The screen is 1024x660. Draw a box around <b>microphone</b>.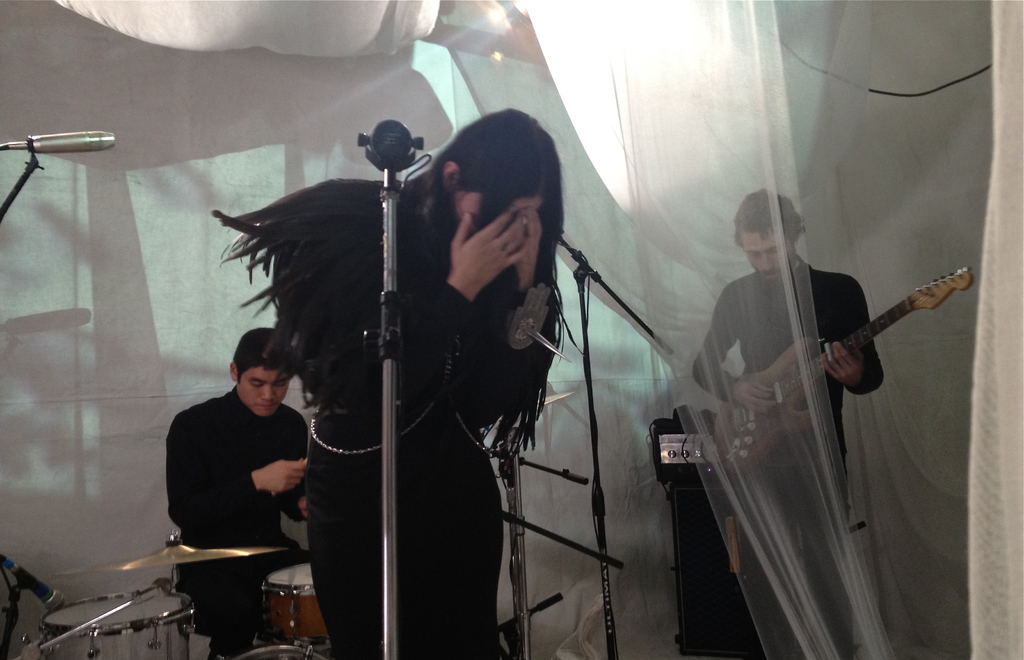
box=[29, 128, 116, 151].
